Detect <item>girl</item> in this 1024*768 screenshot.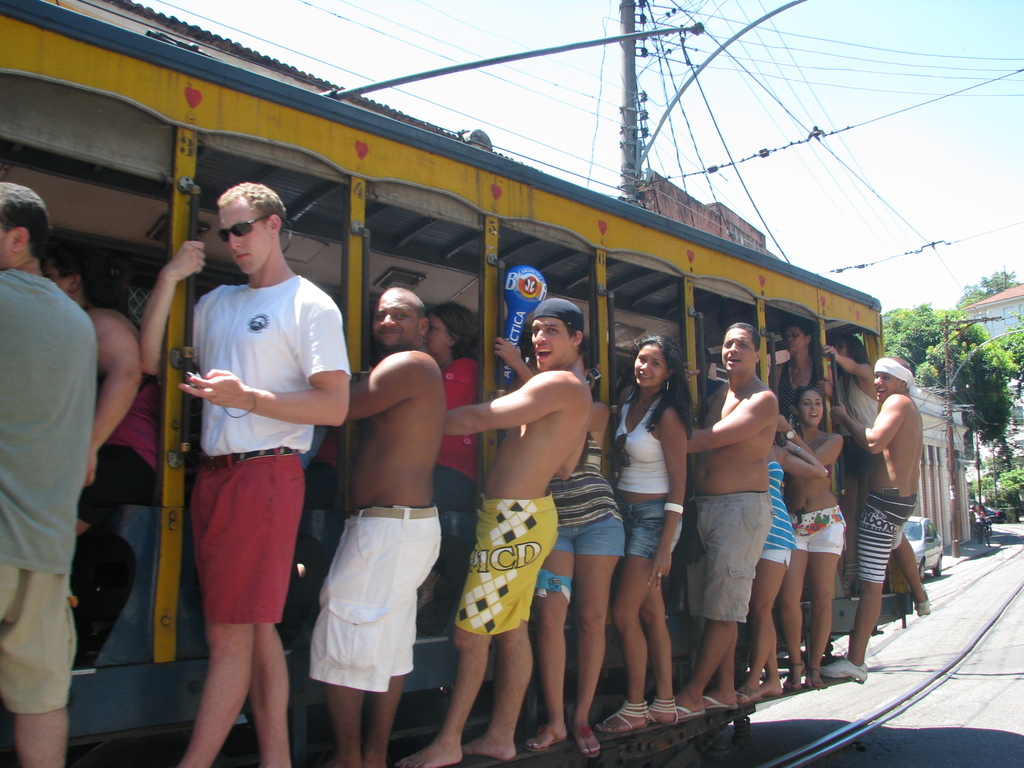
Detection: crop(412, 298, 473, 722).
